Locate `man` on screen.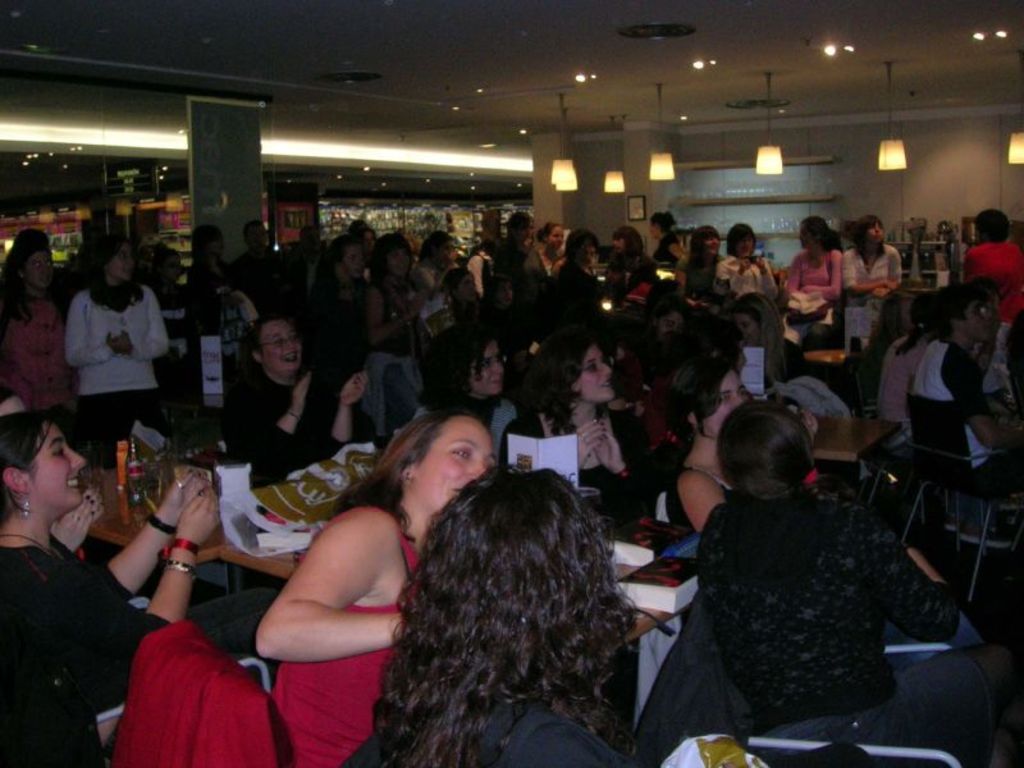
On screen at (955,201,1023,413).
